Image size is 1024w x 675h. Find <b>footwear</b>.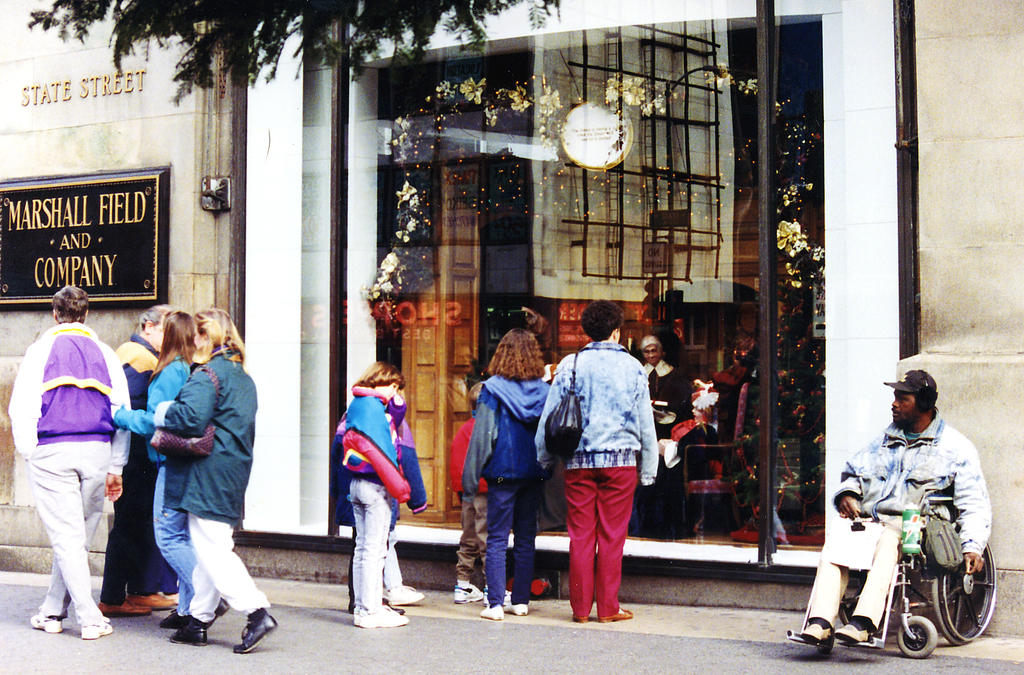
box(349, 599, 412, 615).
